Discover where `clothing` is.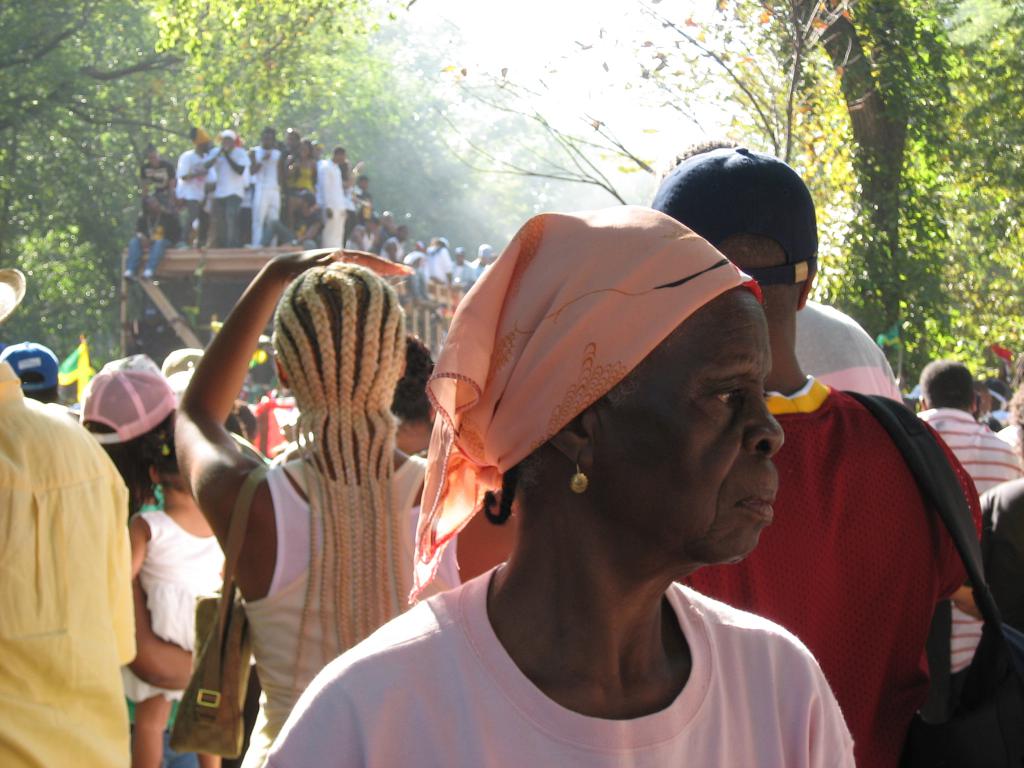
Discovered at [381,240,429,302].
